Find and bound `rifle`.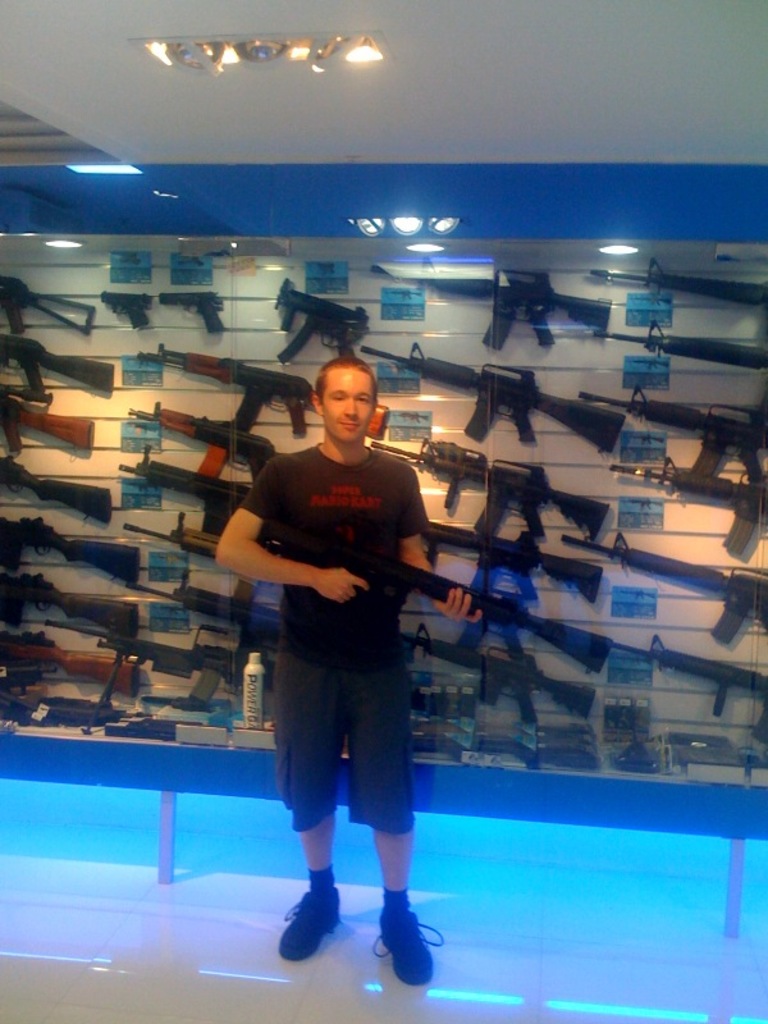
Bound: [x1=0, y1=330, x2=113, y2=398].
